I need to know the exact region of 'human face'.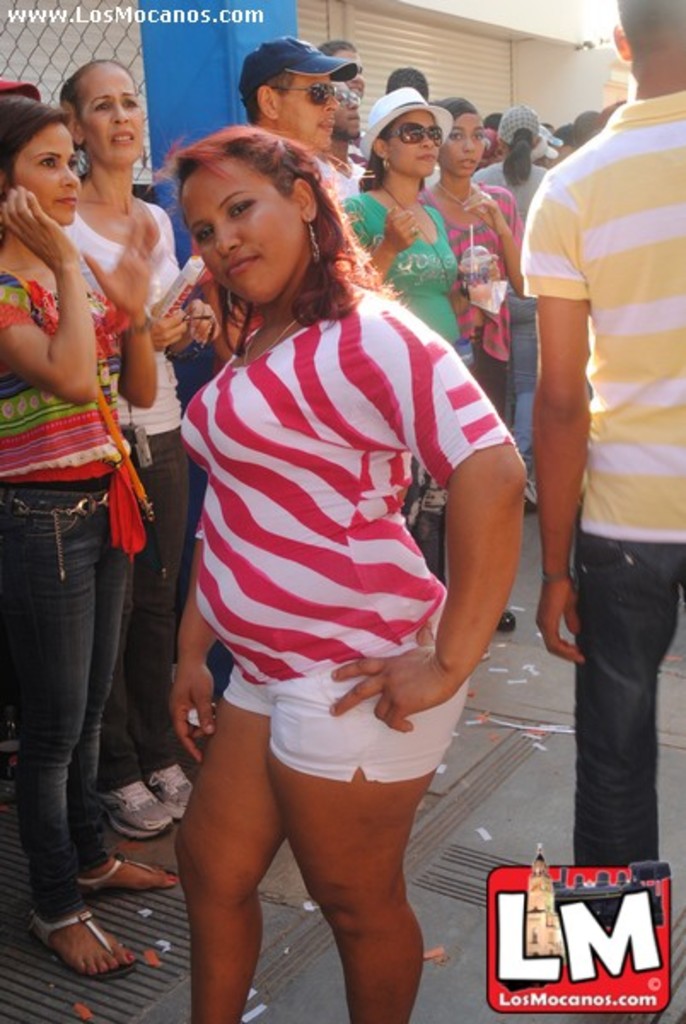
Region: <box>433,109,483,172</box>.
